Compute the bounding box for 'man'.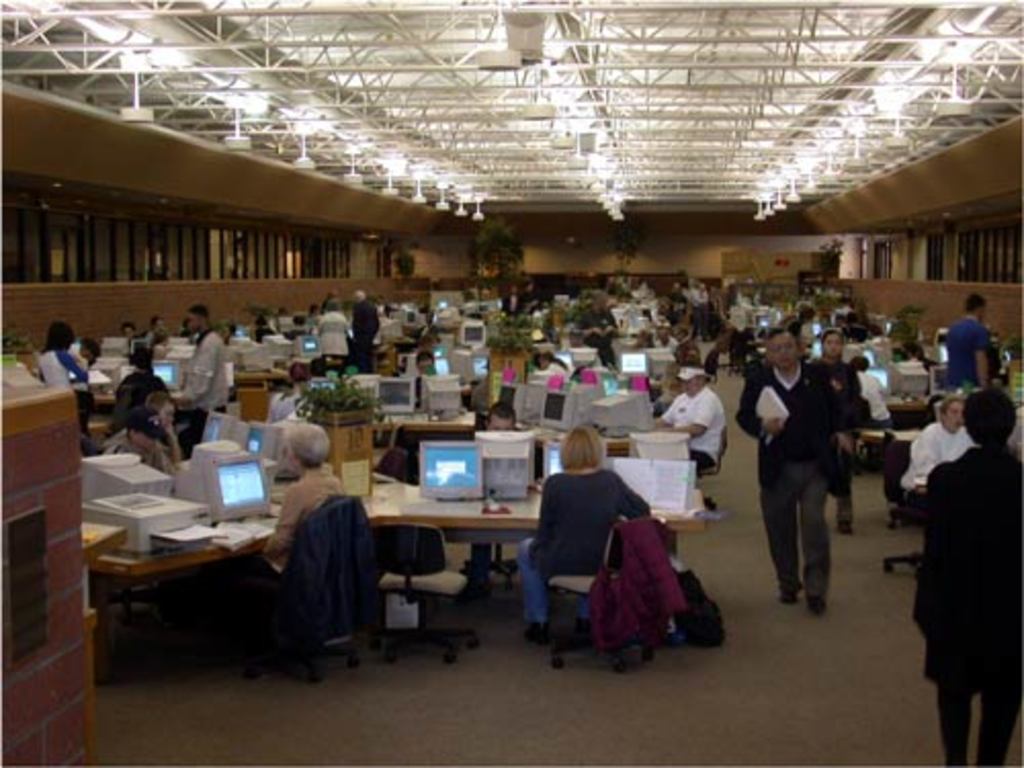
pyautogui.locateOnScreen(653, 358, 723, 469).
